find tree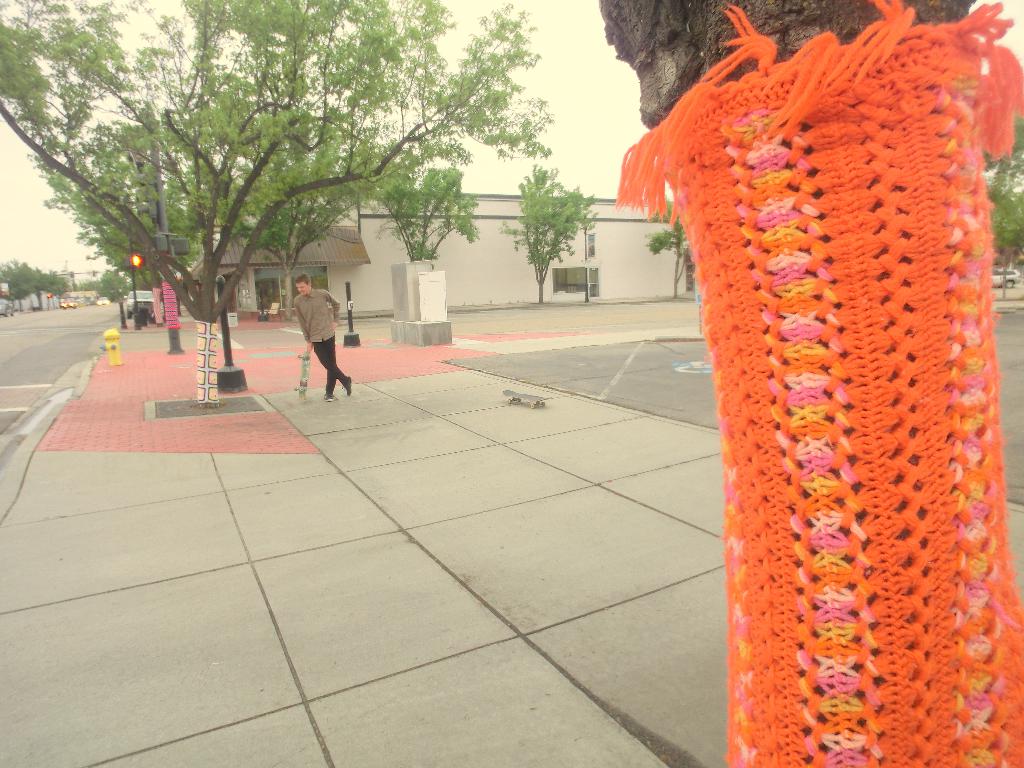
rect(643, 204, 690, 300)
